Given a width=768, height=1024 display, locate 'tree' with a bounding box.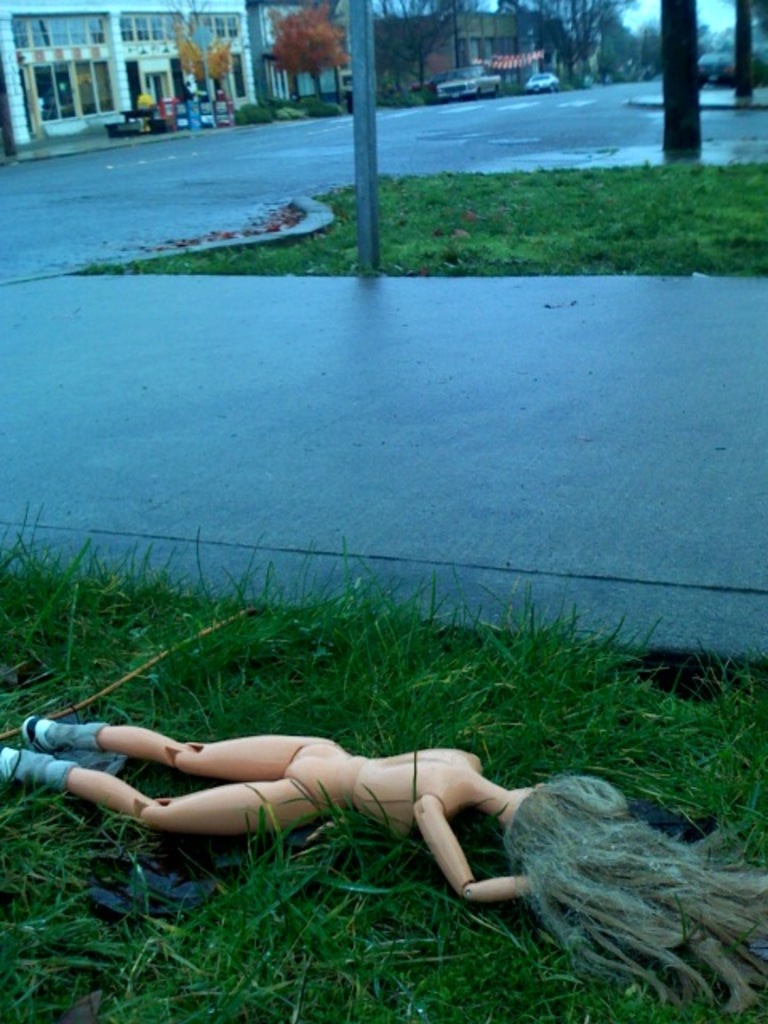
Located: l=168, t=0, r=232, b=123.
